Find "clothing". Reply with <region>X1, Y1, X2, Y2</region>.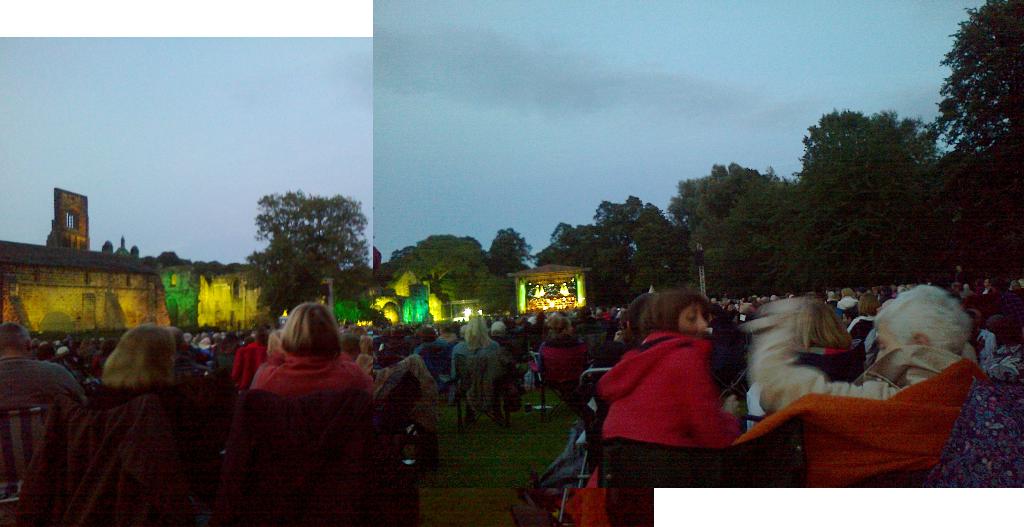
<region>2, 353, 93, 480</region>.
